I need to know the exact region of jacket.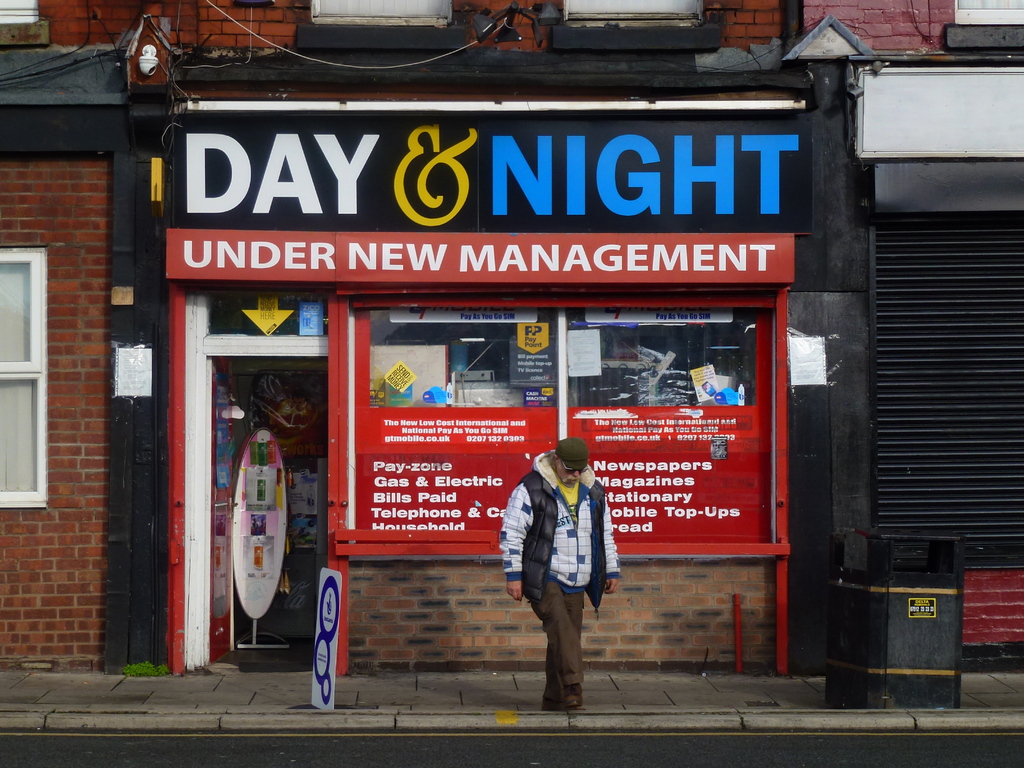
Region: region(507, 456, 602, 618).
